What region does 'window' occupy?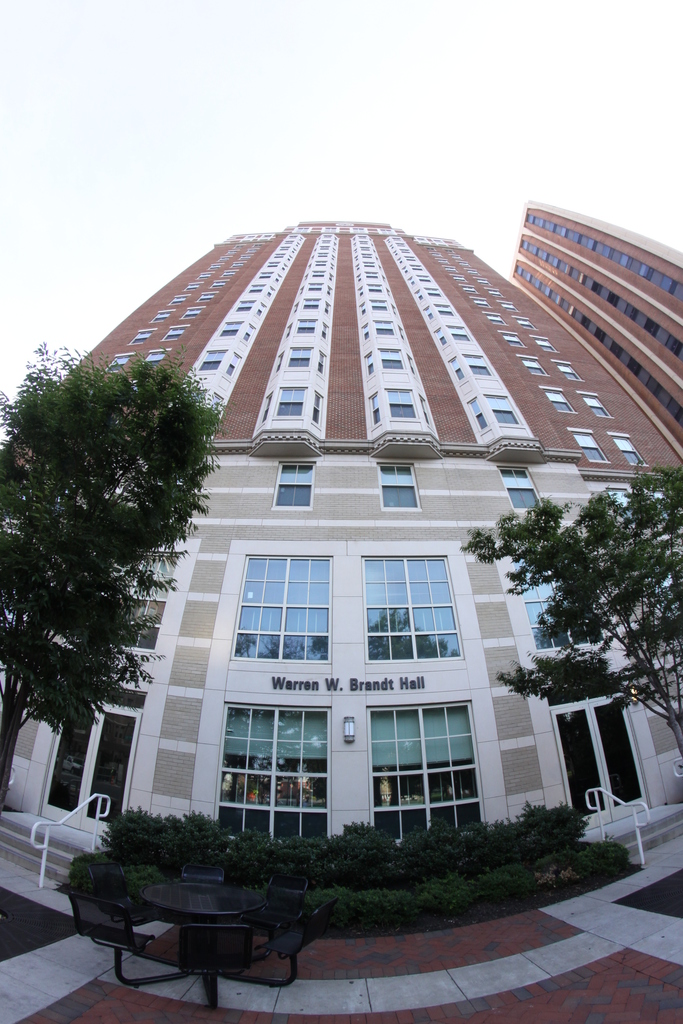
locate(396, 328, 408, 342).
